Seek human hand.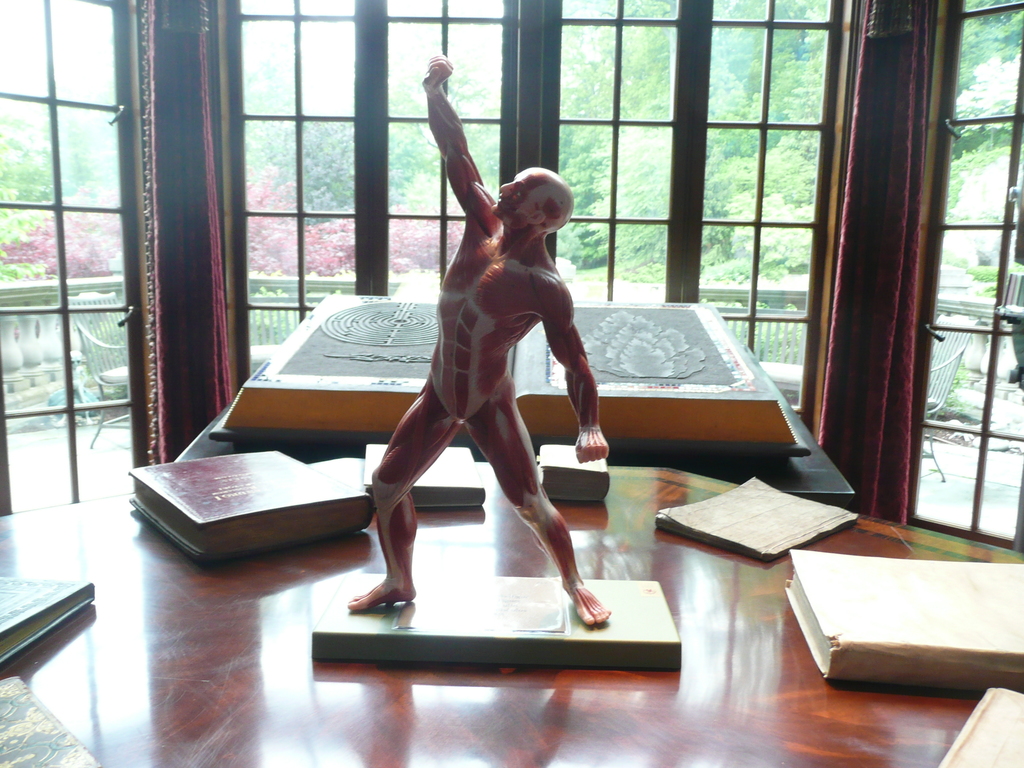
locate(419, 51, 454, 89).
